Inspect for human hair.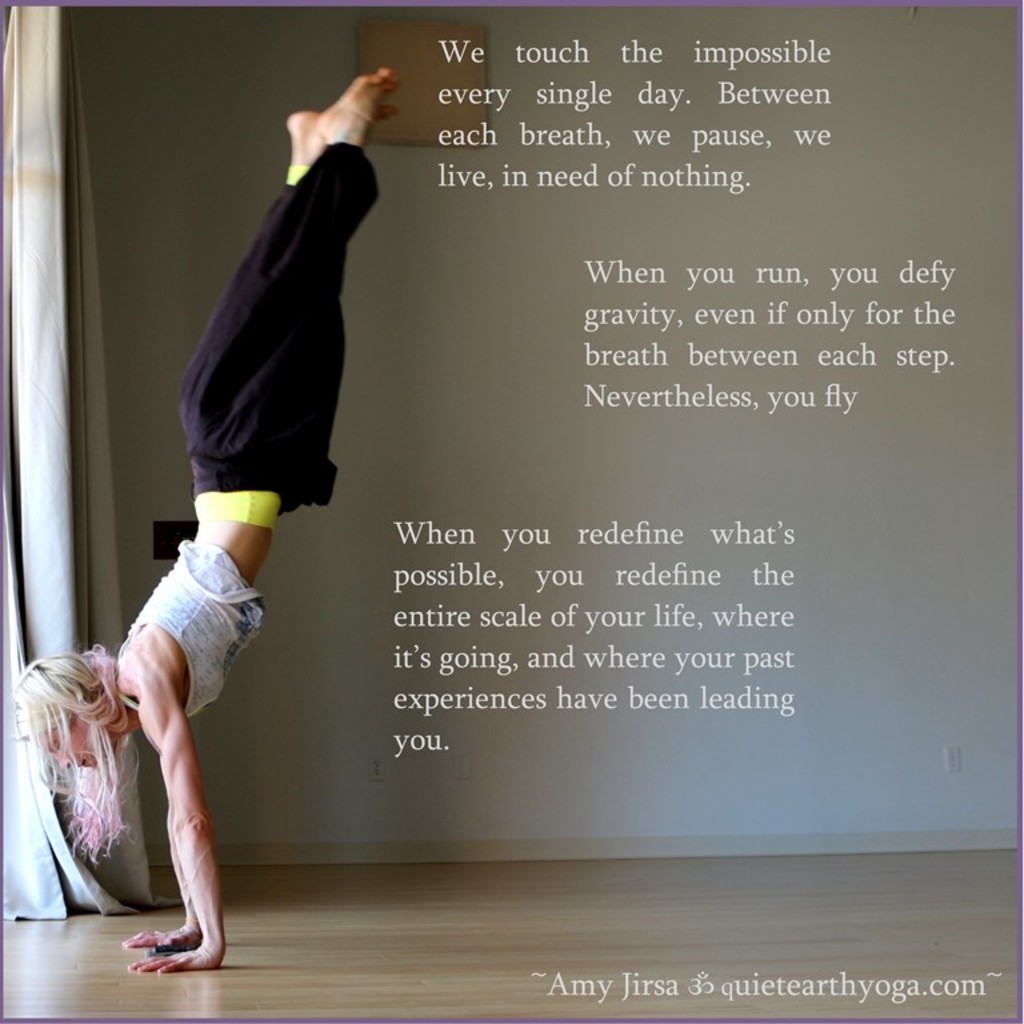
Inspection: detection(11, 635, 137, 861).
